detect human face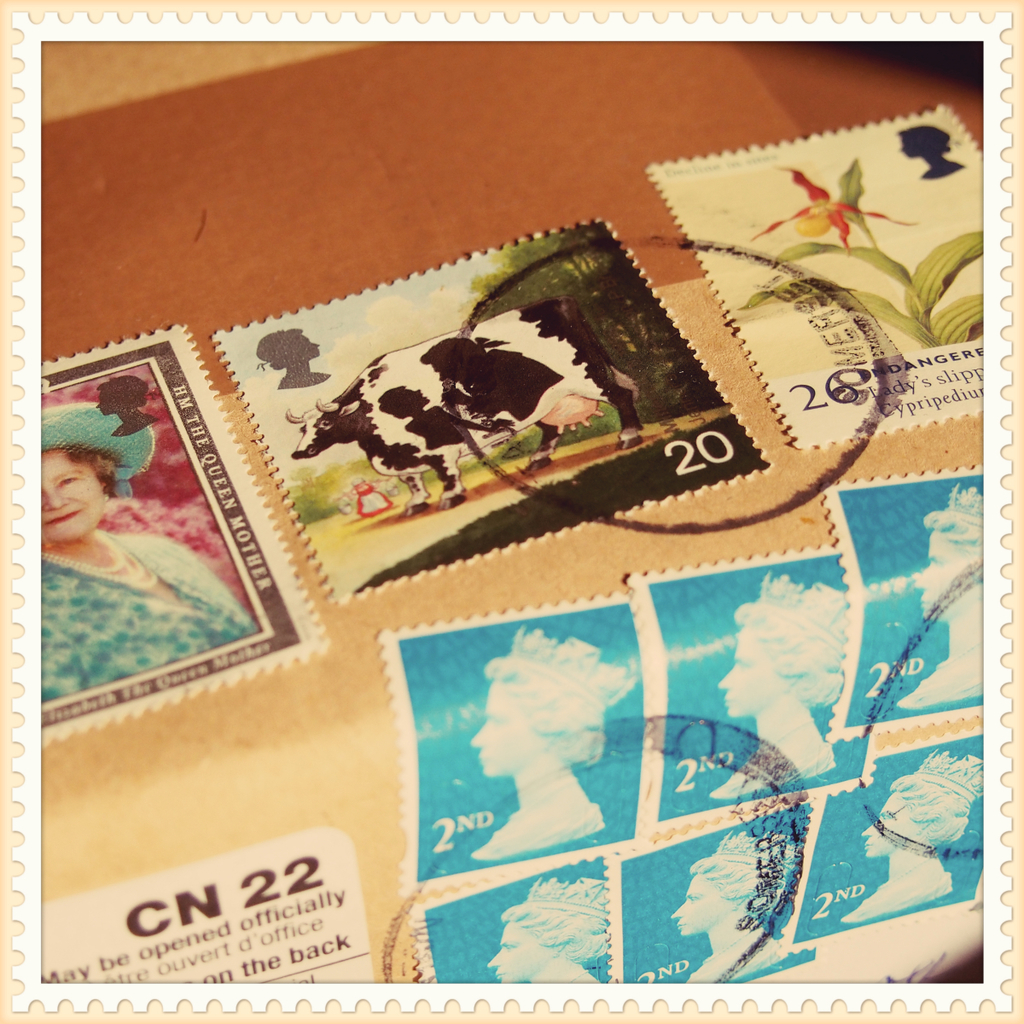
[93, 389, 118, 419]
